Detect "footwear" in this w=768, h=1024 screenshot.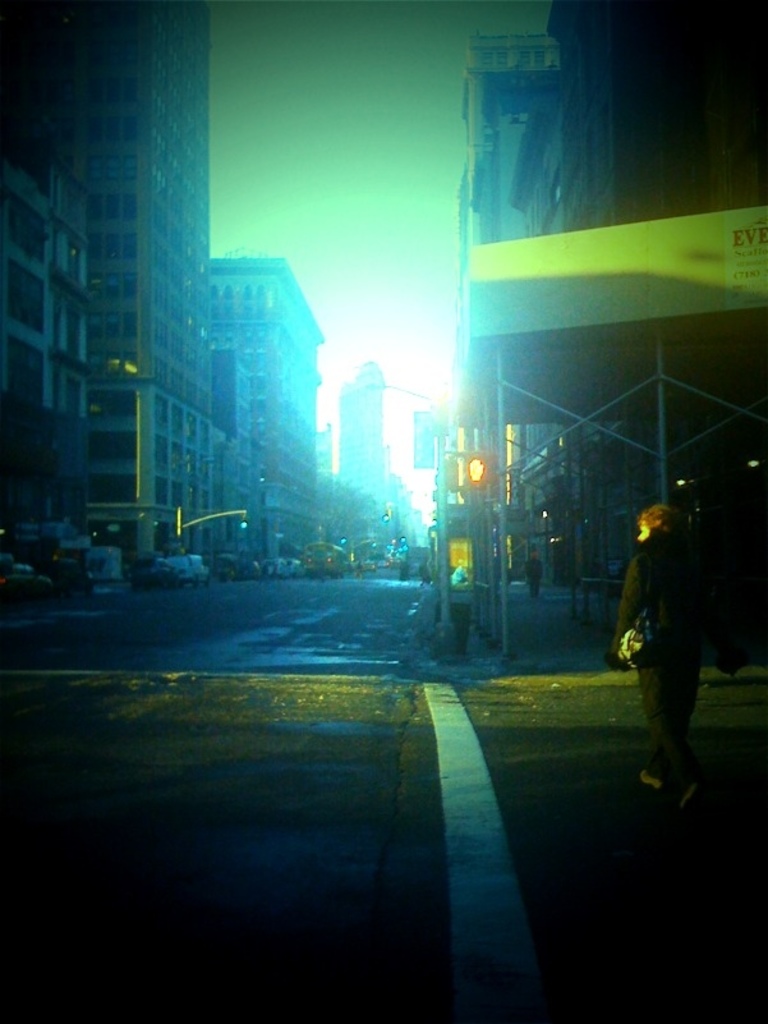
Detection: [x1=640, y1=766, x2=666, y2=789].
